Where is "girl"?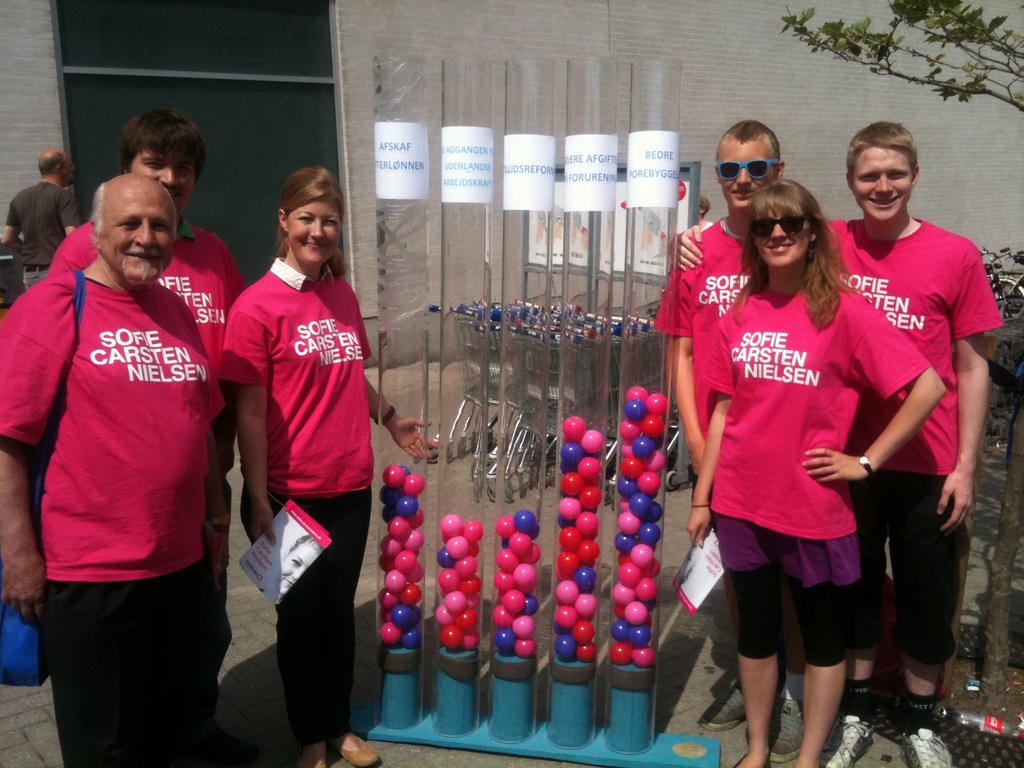
region(687, 179, 948, 767).
